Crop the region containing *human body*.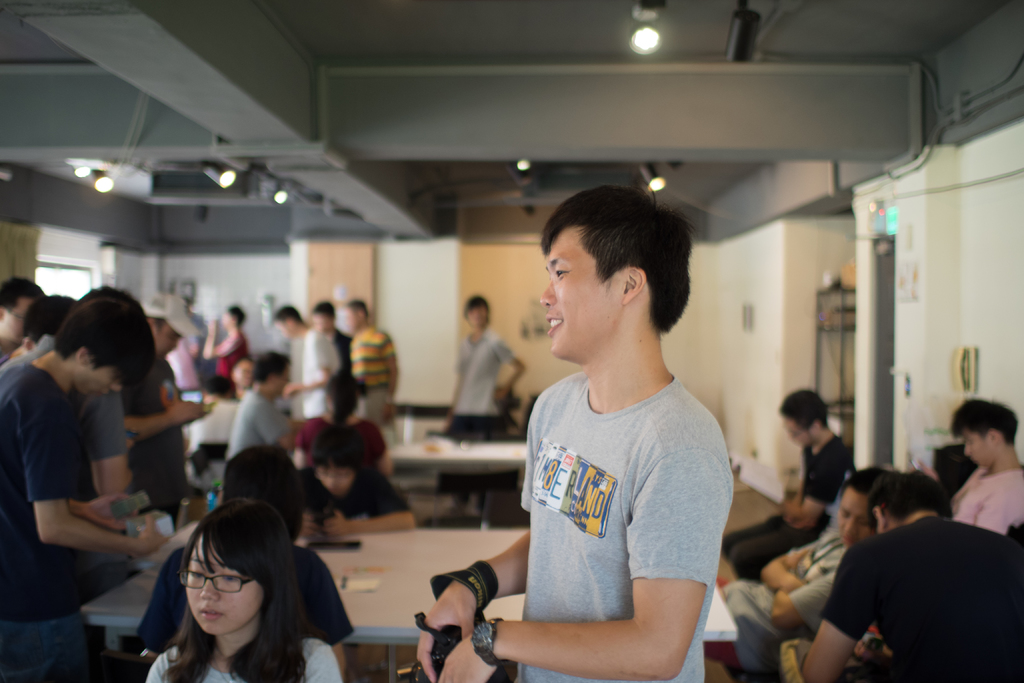
Crop region: detection(442, 301, 539, 432).
